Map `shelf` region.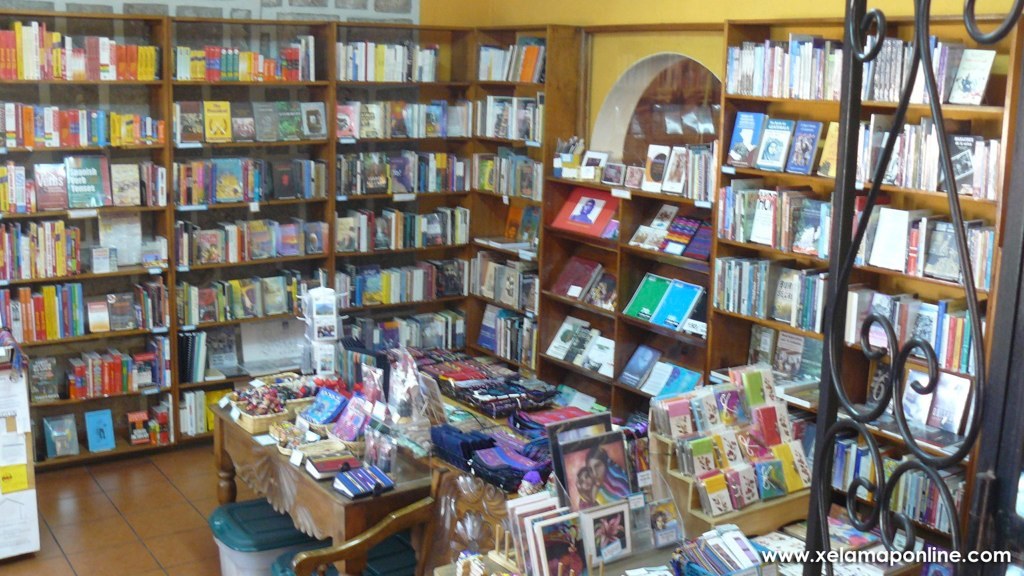
Mapped to rect(0, 80, 171, 154).
